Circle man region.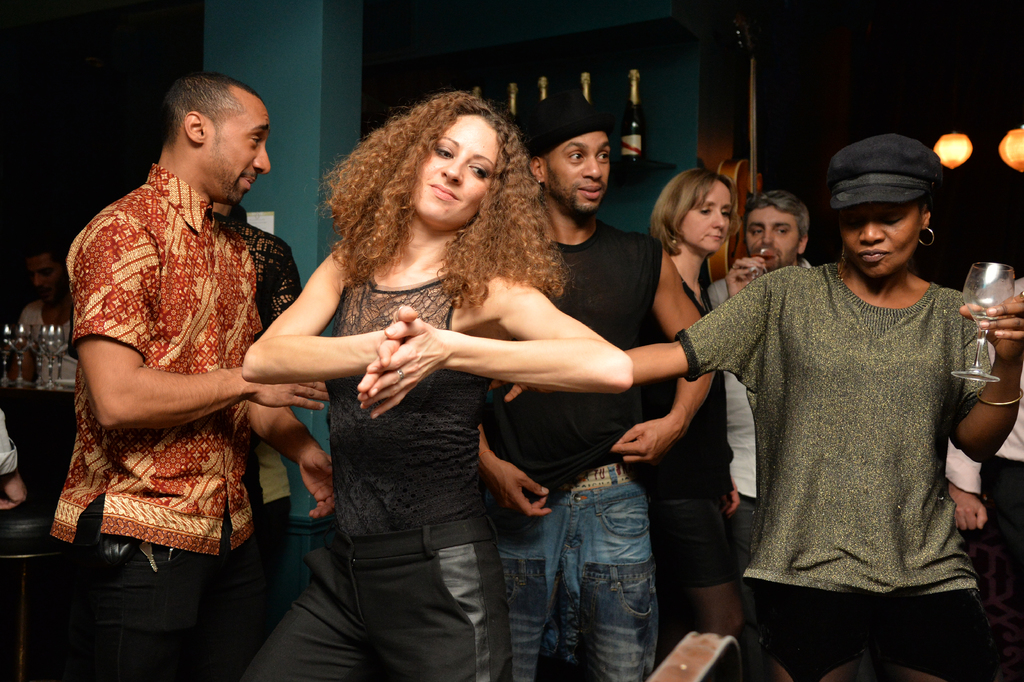
Region: x1=945 y1=275 x2=1023 y2=681.
